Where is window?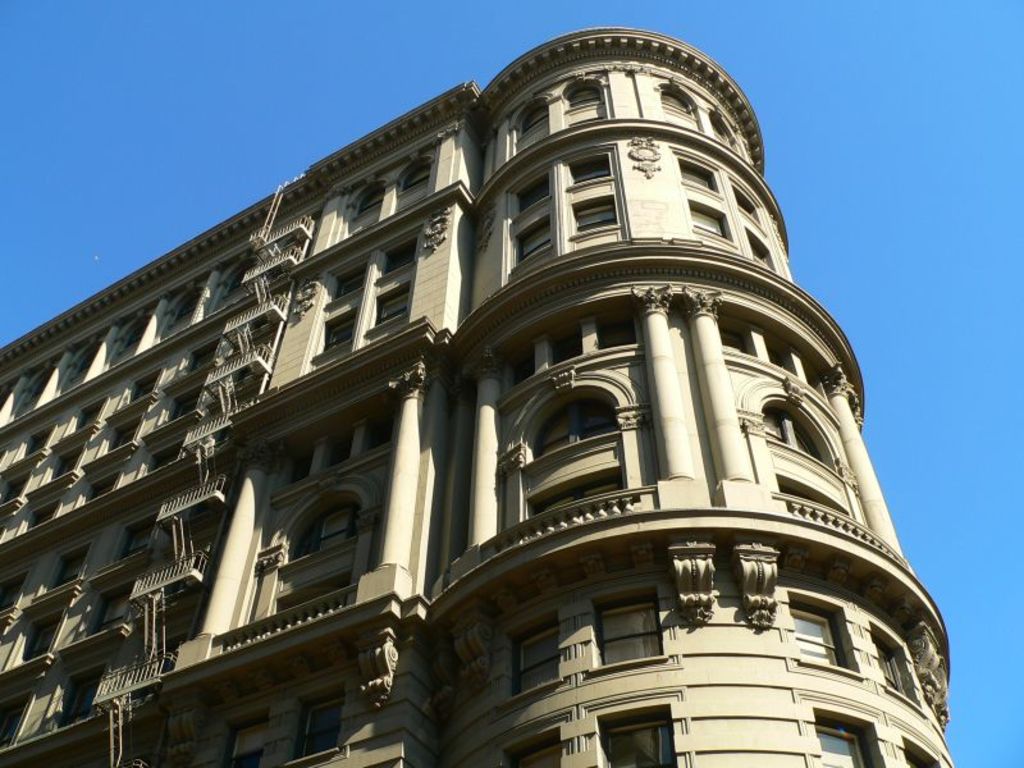
581/183/616/223.
